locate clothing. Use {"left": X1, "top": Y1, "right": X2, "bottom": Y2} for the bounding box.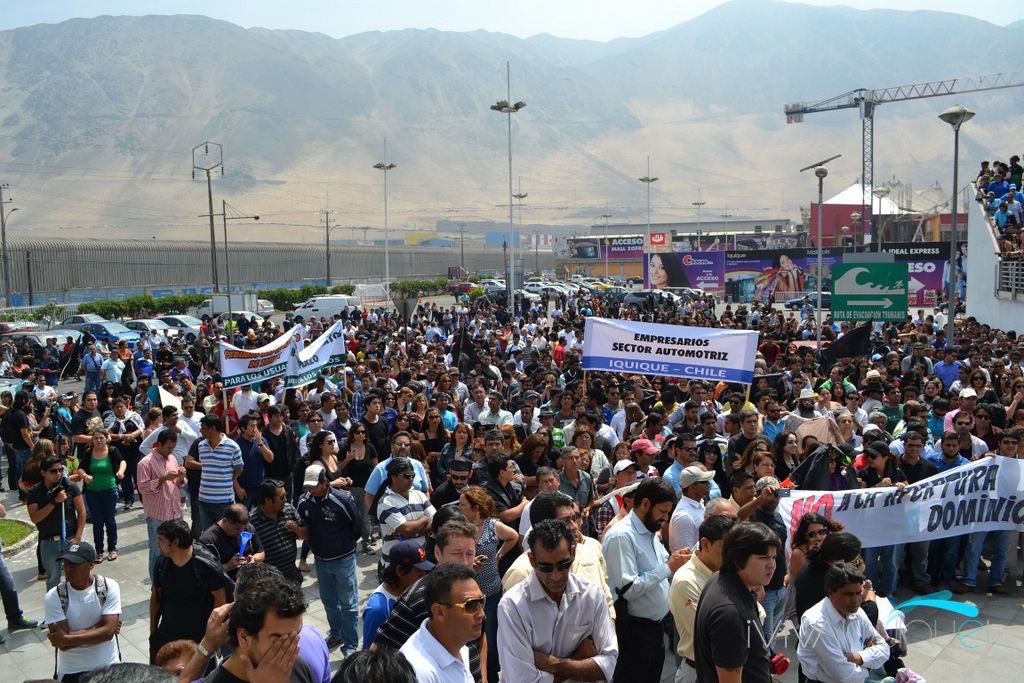
{"left": 688, "top": 581, "right": 781, "bottom": 682}.
